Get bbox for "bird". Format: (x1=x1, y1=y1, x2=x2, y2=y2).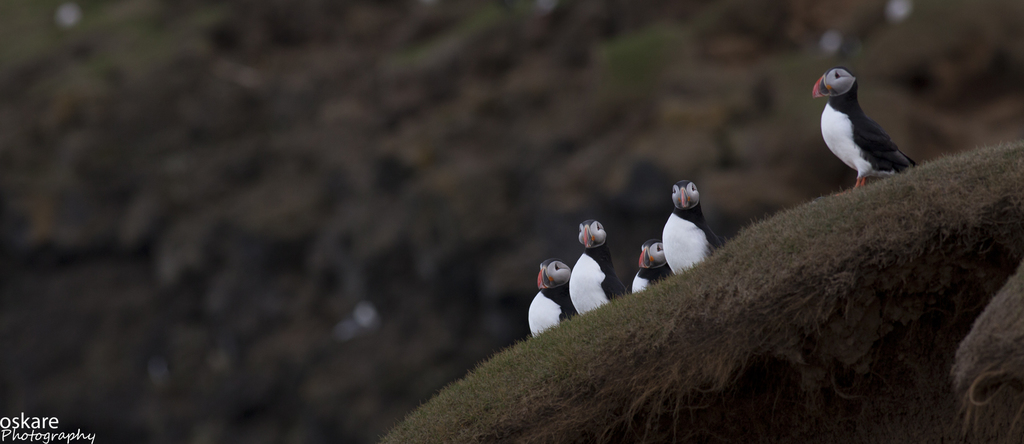
(x1=815, y1=62, x2=910, y2=206).
